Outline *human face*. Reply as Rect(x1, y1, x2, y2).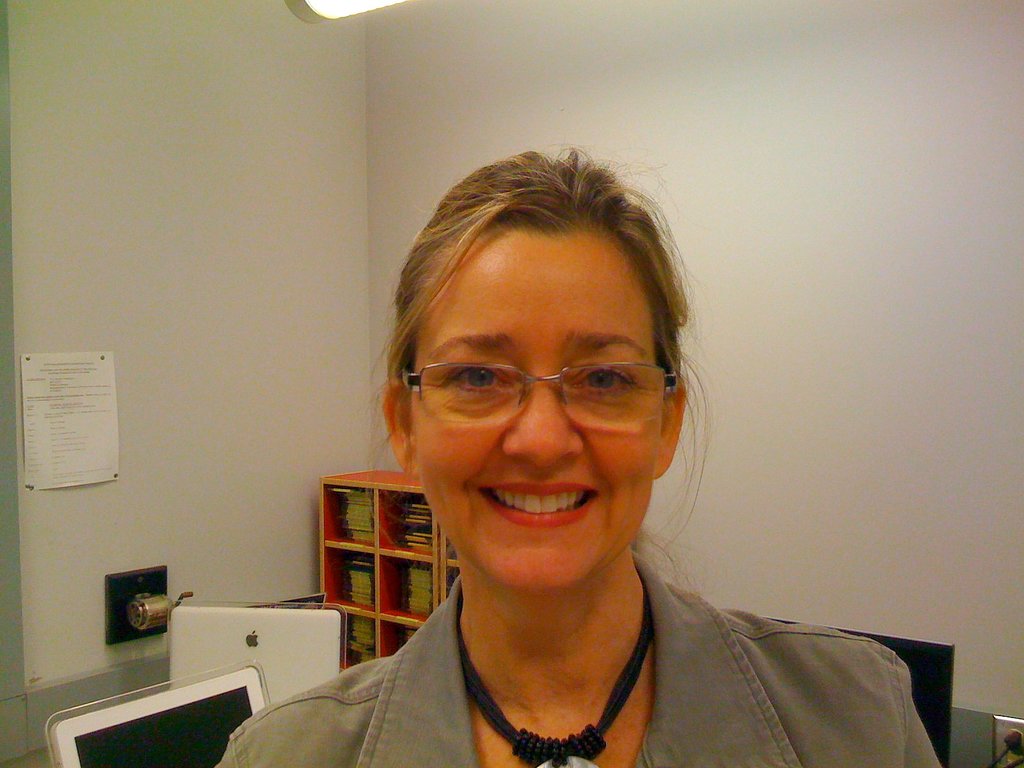
Rect(410, 225, 671, 593).
